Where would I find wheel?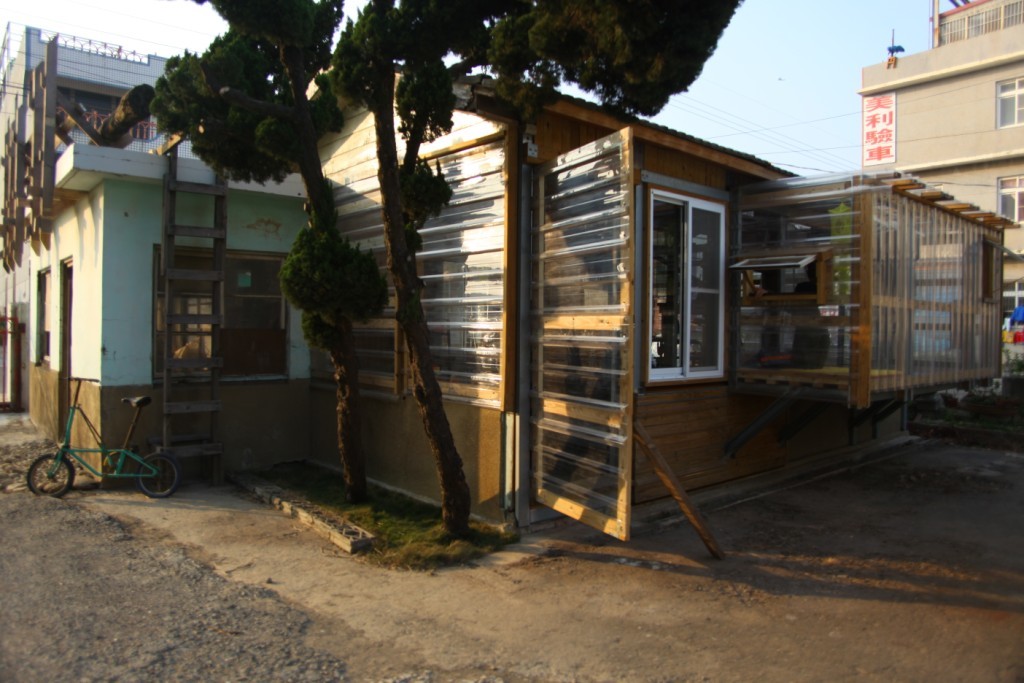
At BBox(137, 452, 178, 498).
